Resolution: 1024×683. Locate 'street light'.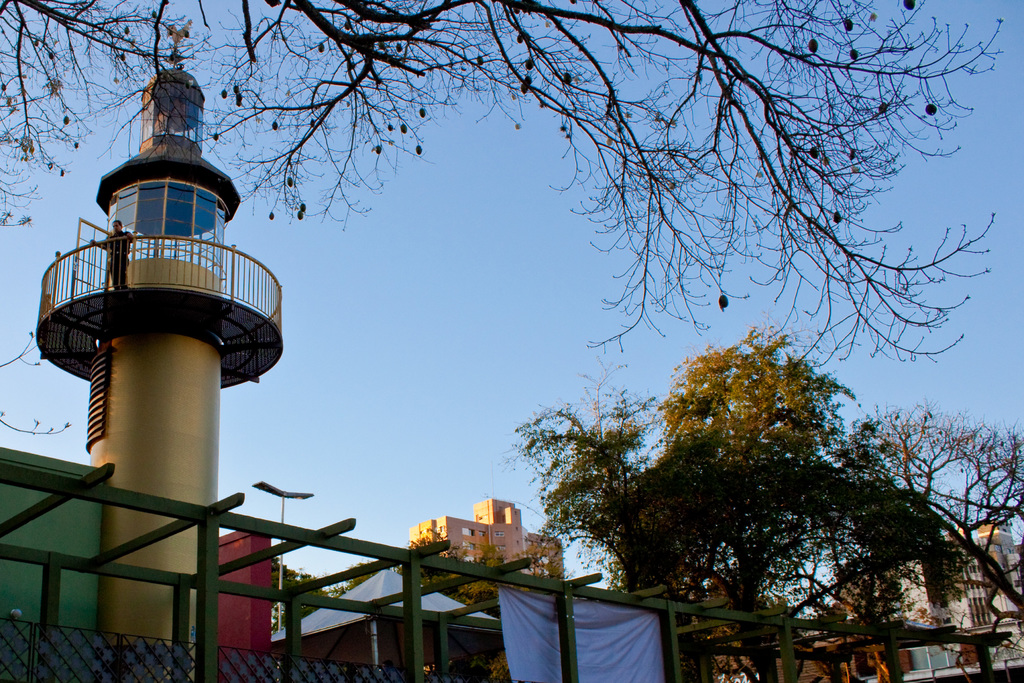
[x1=248, y1=482, x2=319, y2=626].
